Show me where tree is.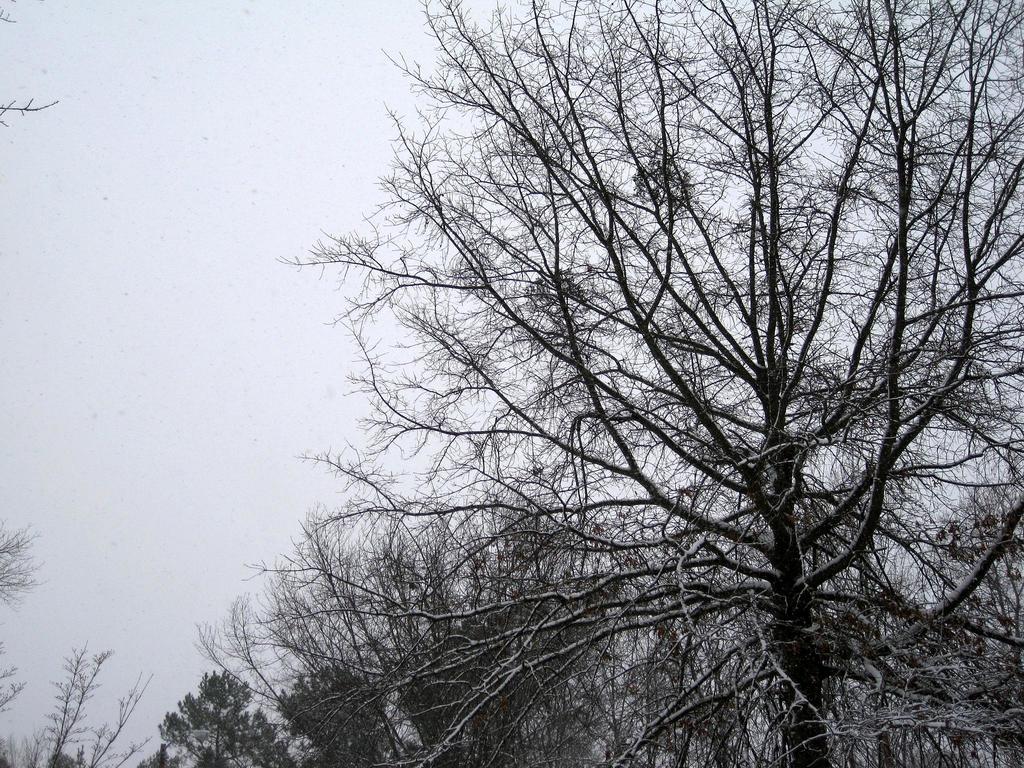
tree is at box(134, 671, 308, 767).
